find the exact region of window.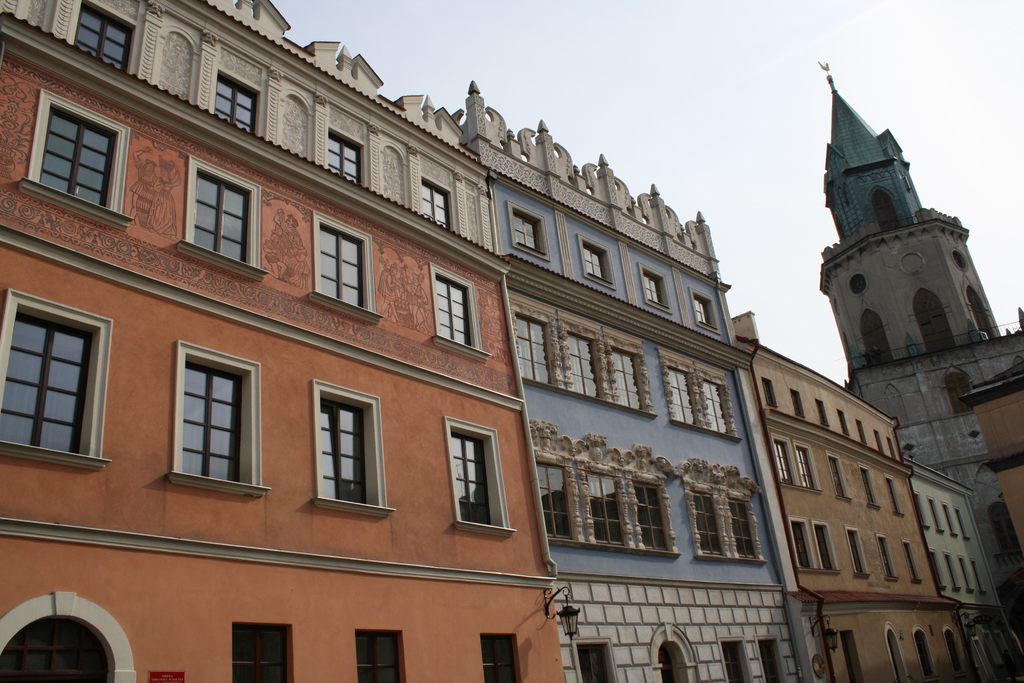
Exact region: 602 328 659 418.
